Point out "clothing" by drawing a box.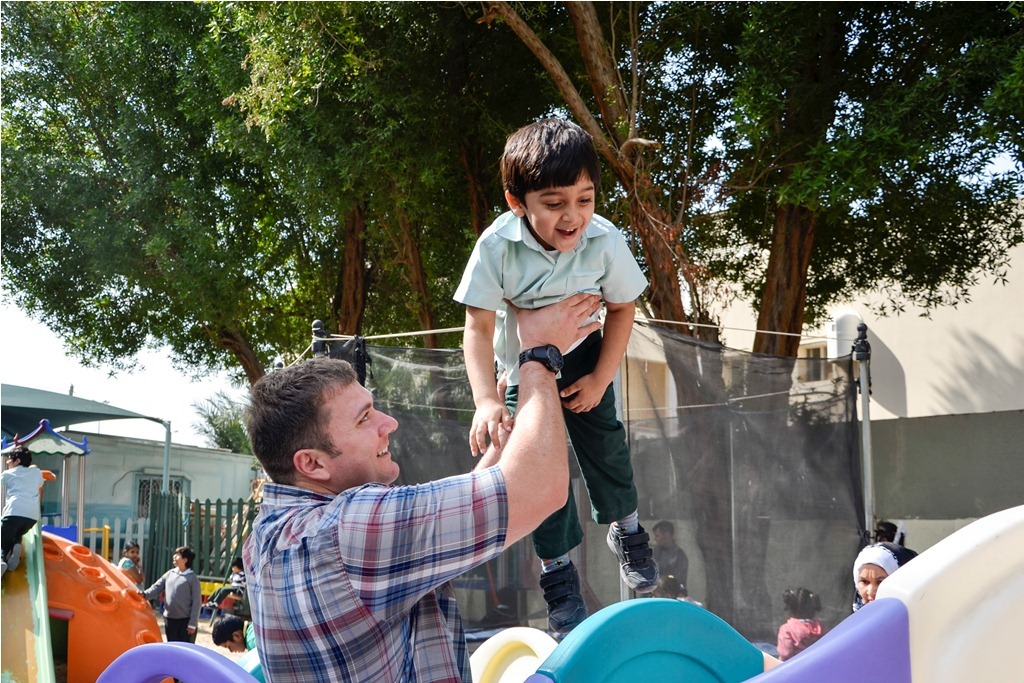
pyautogui.locateOnScreen(118, 556, 146, 596).
